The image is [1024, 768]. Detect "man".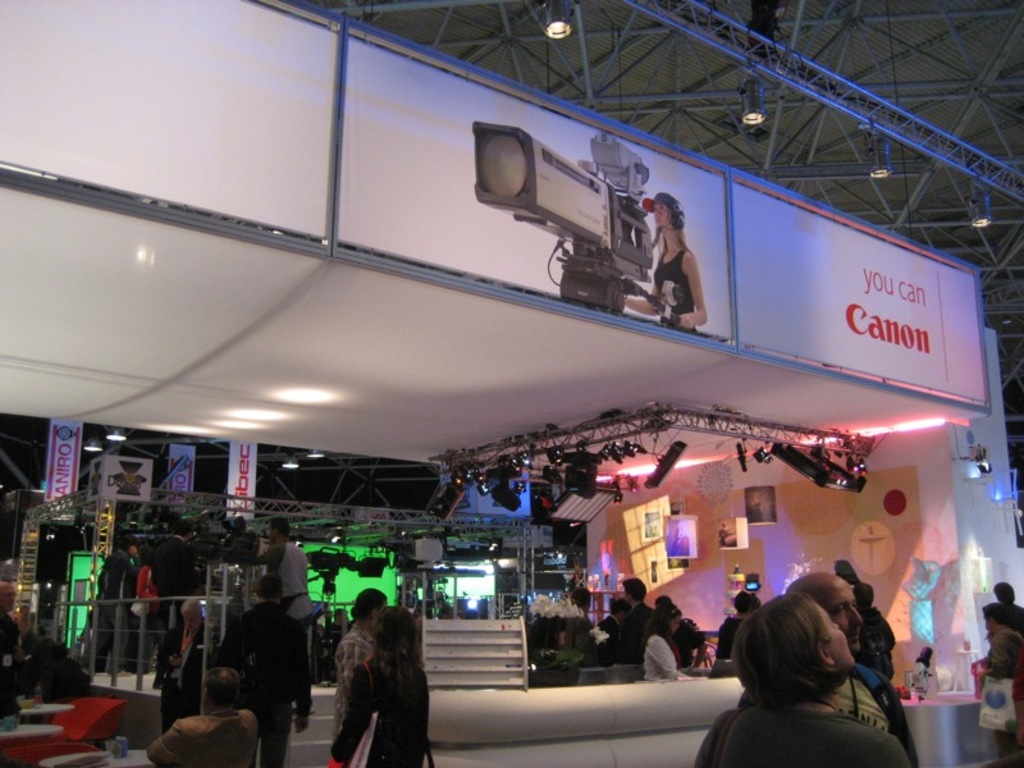
Detection: [982, 605, 1023, 753].
